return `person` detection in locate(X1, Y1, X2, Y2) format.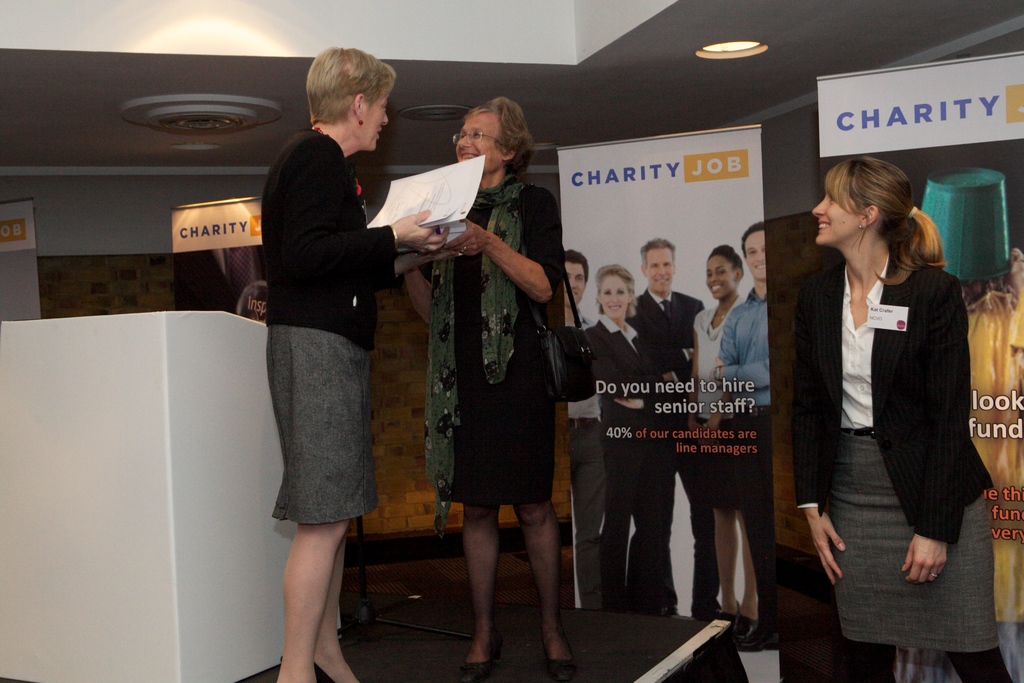
locate(687, 245, 745, 614).
